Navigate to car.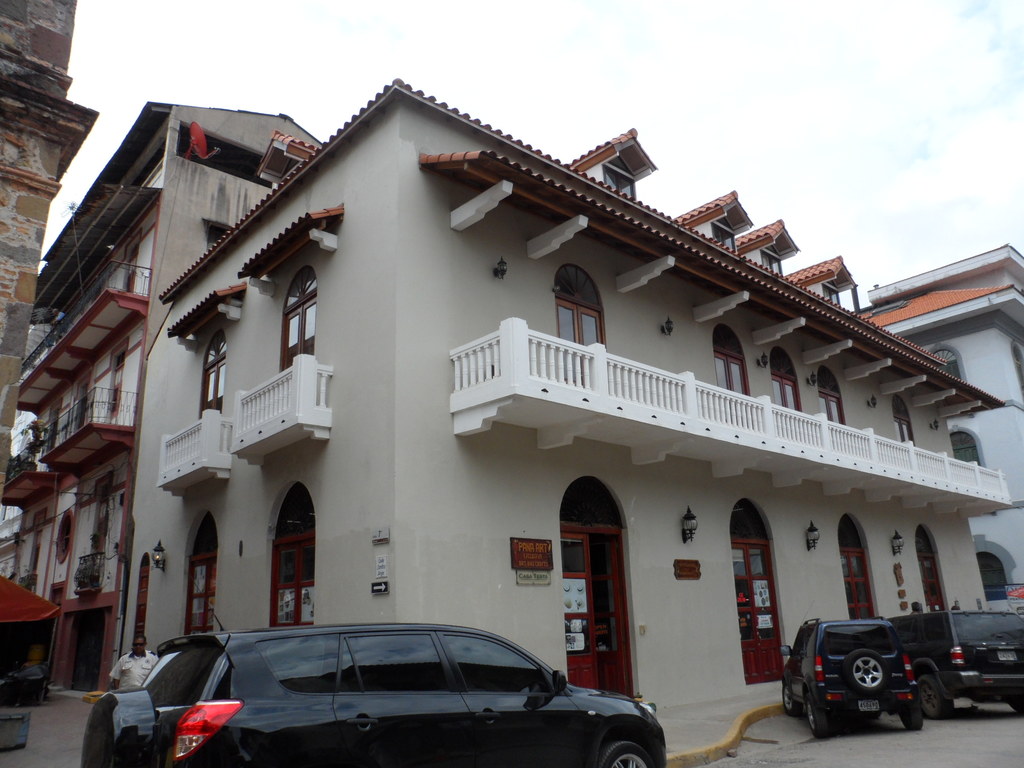
Navigation target: detection(778, 618, 924, 742).
